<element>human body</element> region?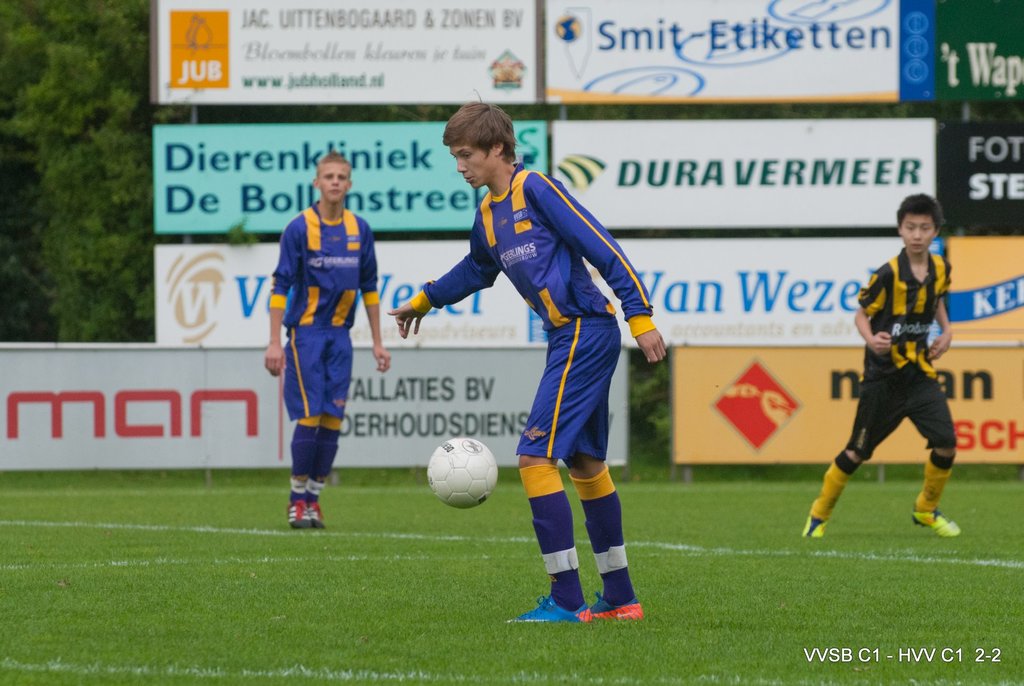
(816,208,973,565)
